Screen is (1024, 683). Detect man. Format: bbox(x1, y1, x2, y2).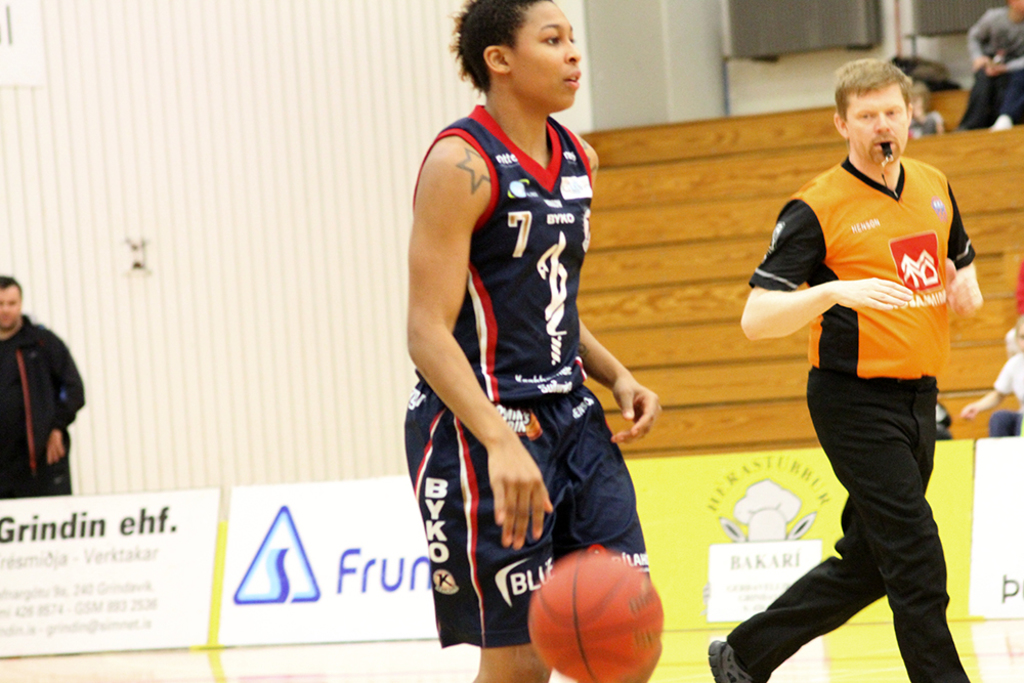
bbox(0, 272, 83, 497).
